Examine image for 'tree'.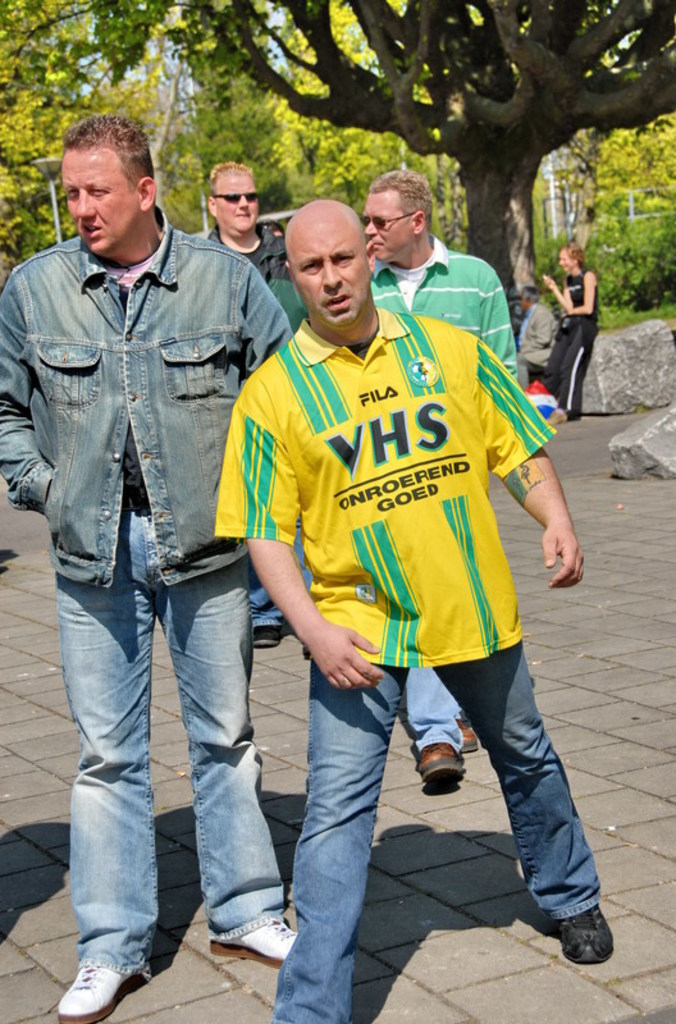
Examination result: box(86, 6, 675, 296).
